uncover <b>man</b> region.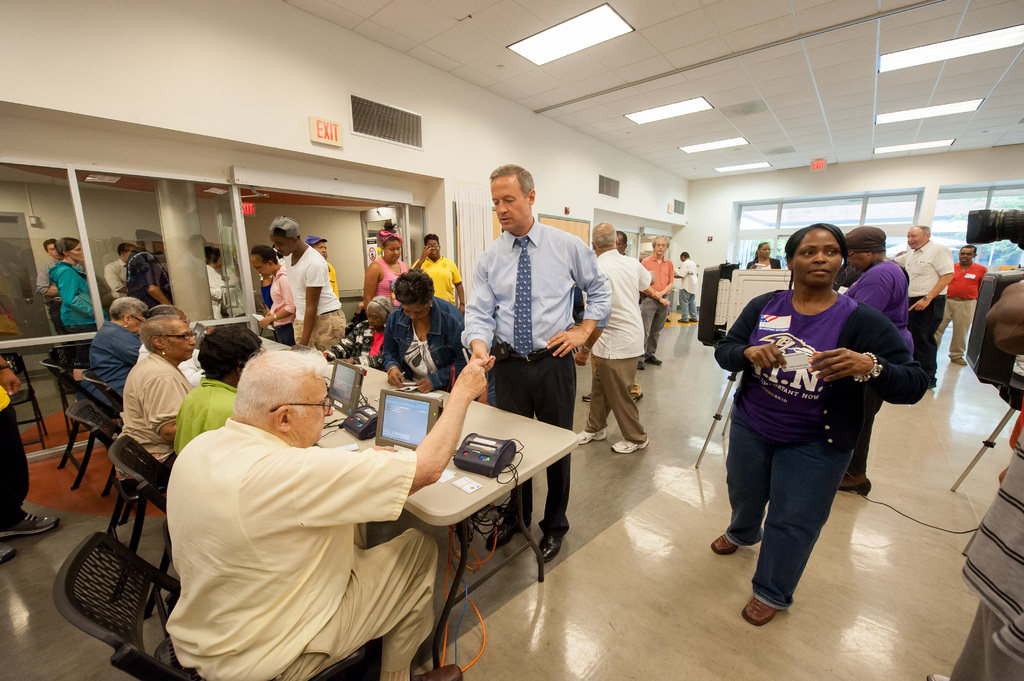
Uncovered: (left=453, top=164, right=616, bottom=564).
